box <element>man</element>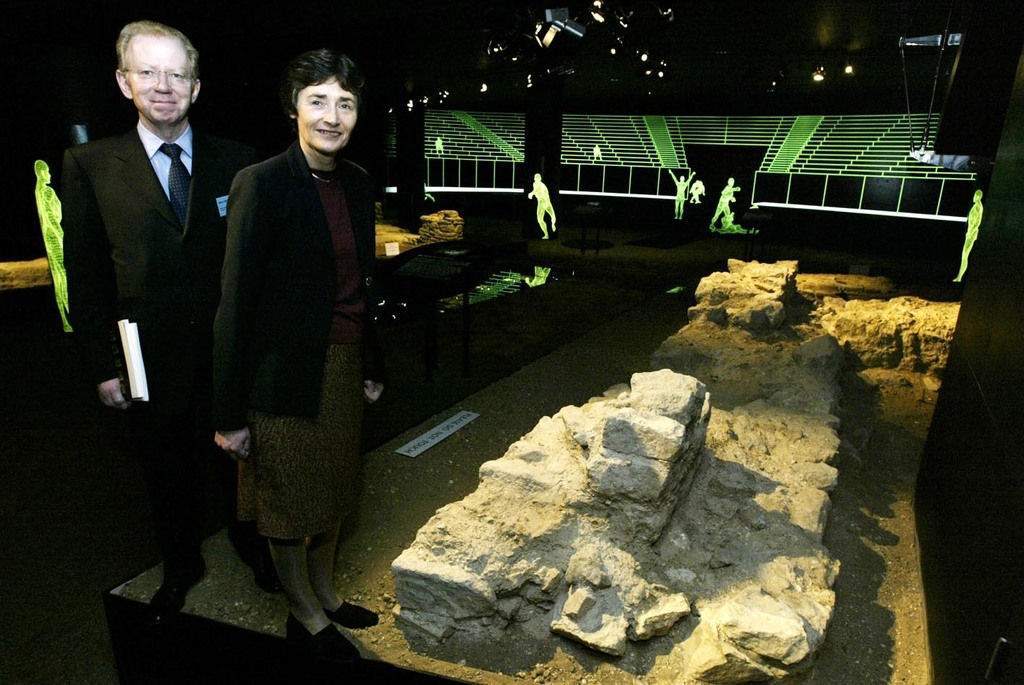
bbox(526, 173, 560, 241)
